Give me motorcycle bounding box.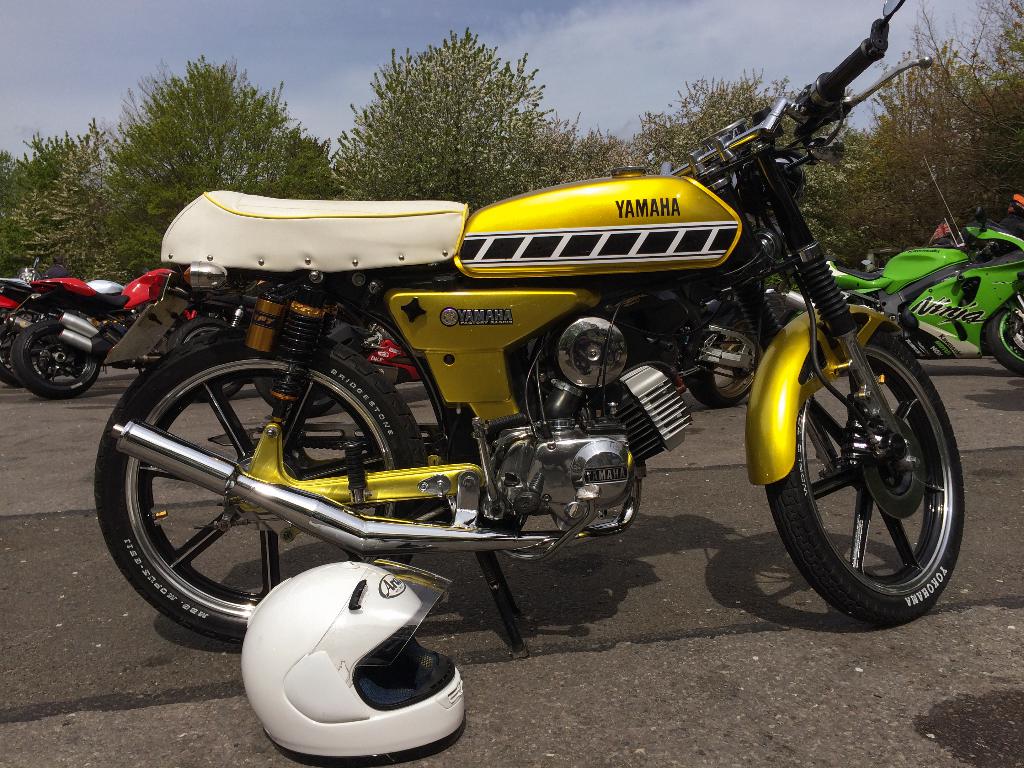
(764,177,1023,380).
